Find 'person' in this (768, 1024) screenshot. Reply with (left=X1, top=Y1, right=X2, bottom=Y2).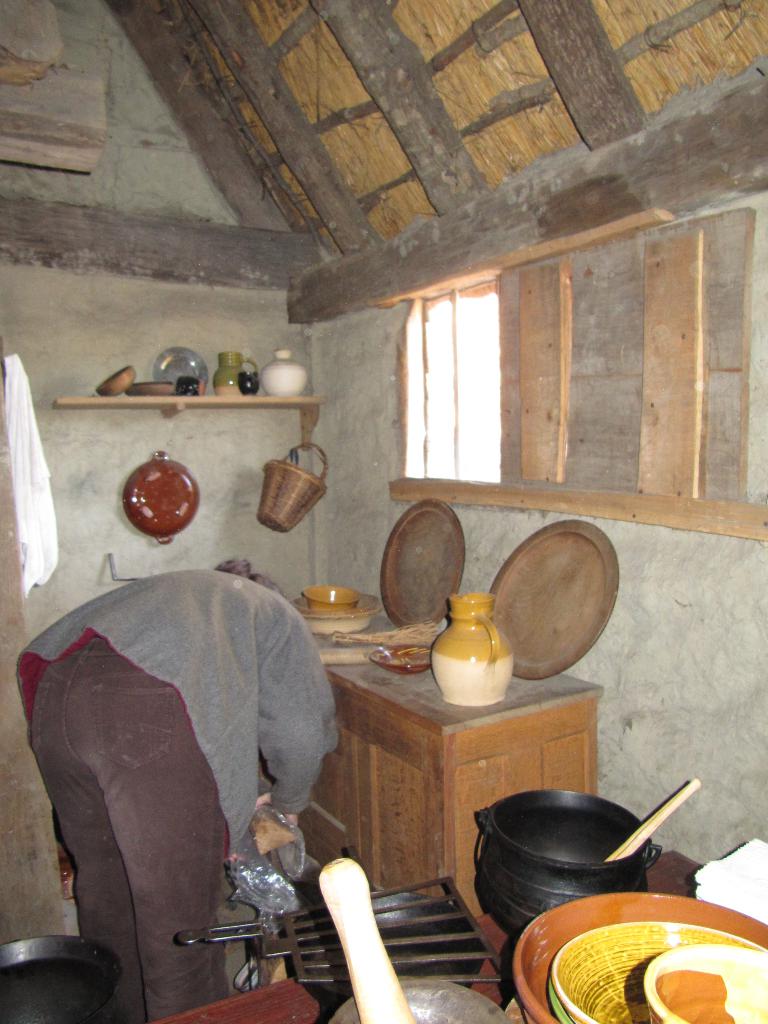
(left=18, top=556, right=347, bottom=1023).
